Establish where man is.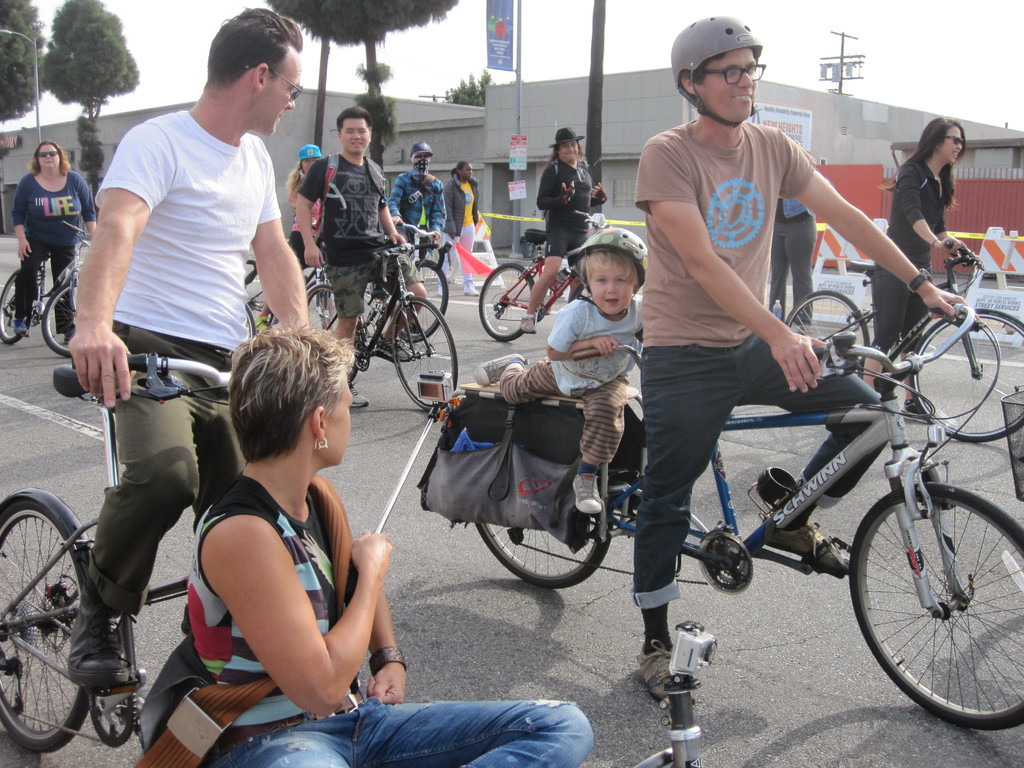
Established at bbox=(387, 146, 449, 261).
